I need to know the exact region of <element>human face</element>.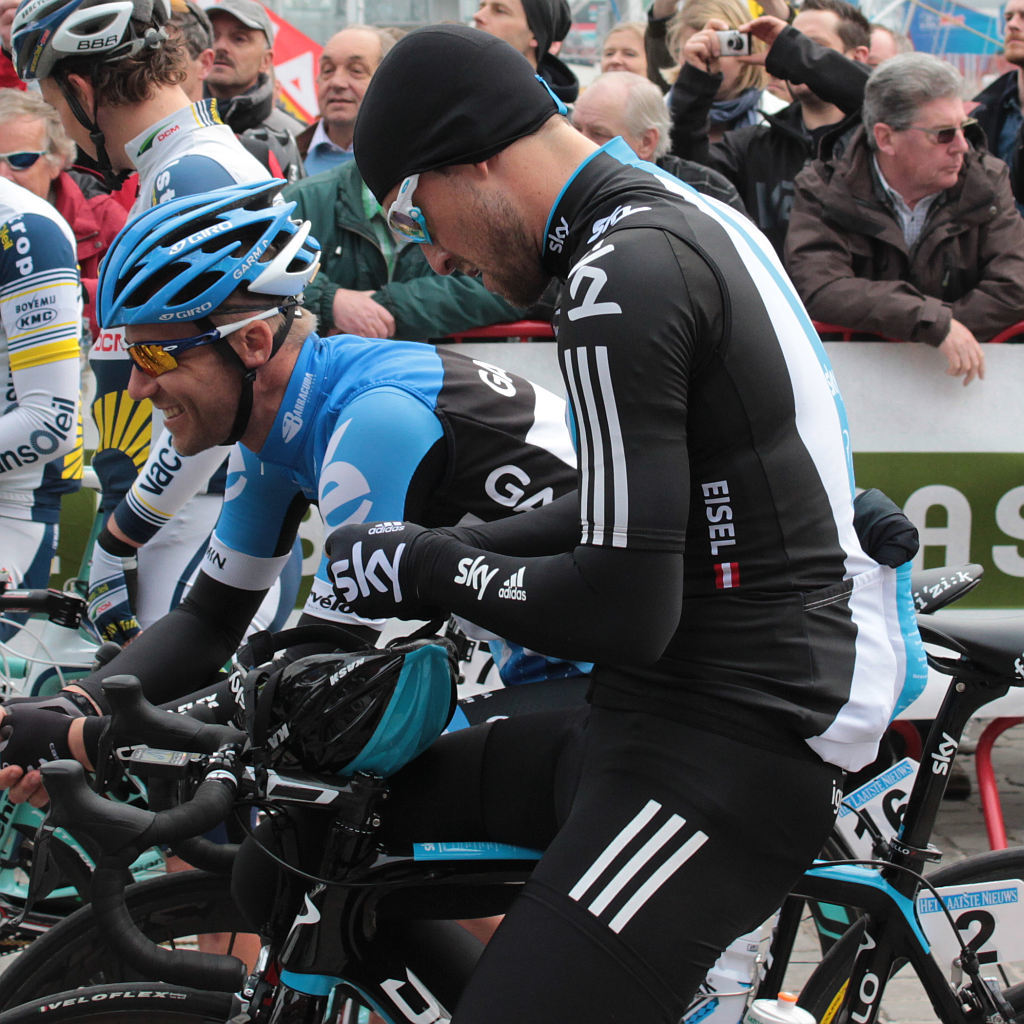
Region: (781,14,839,100).
